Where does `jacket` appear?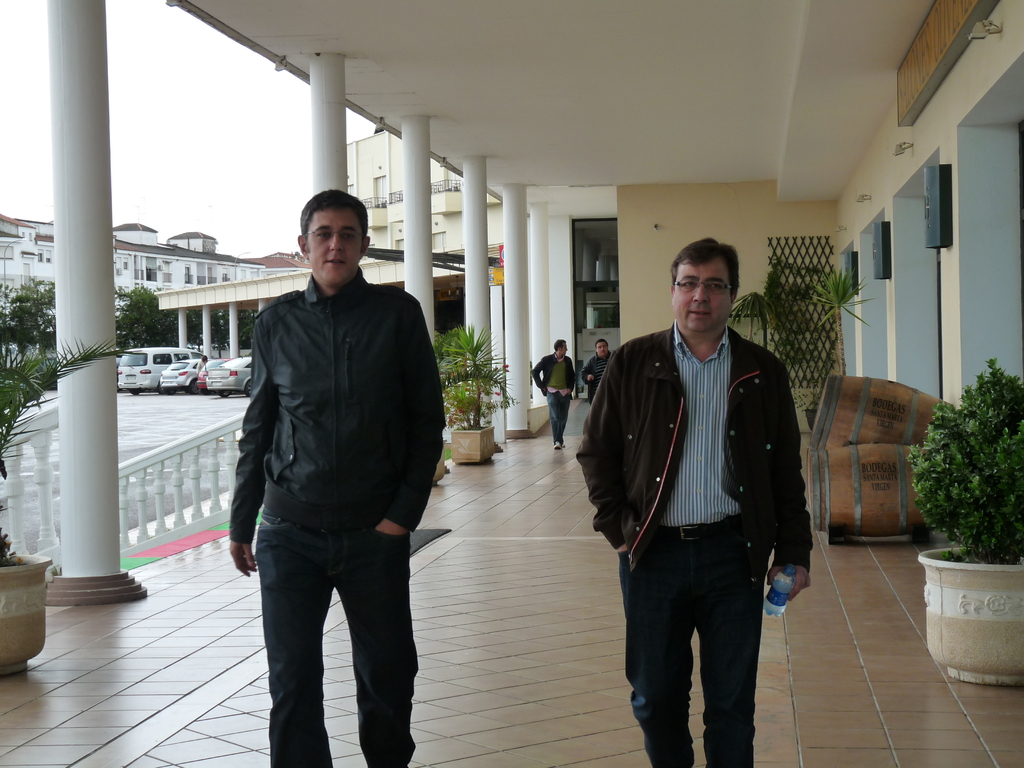
Appears at bbox=(237, 216, 431, 557).
